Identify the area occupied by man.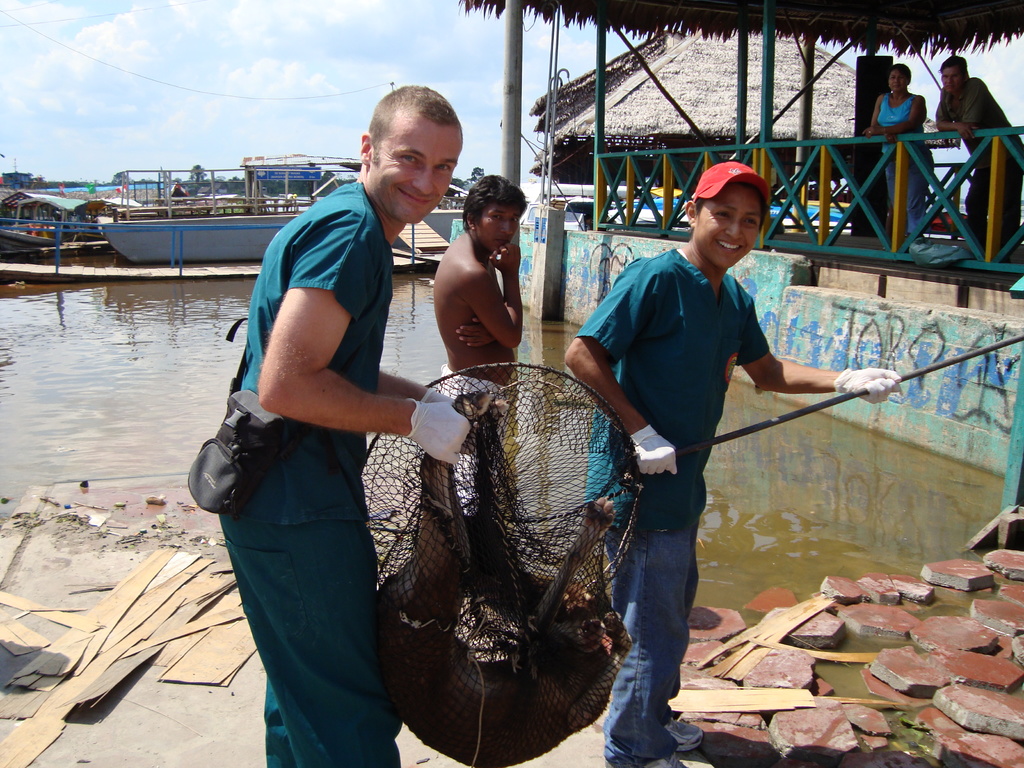
Area: x1=431, y1=175, x2=527, y2=527.
